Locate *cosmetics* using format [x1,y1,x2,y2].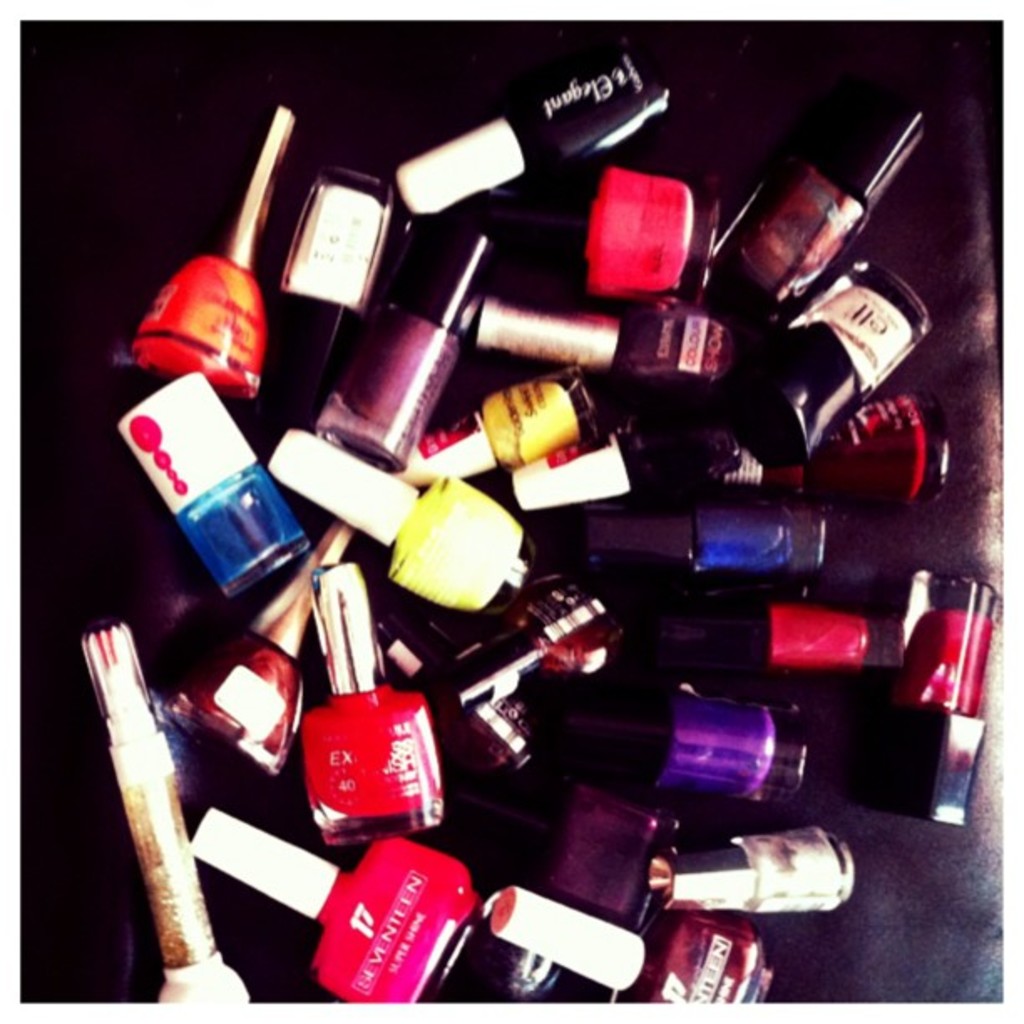
[264,423,535,619].
